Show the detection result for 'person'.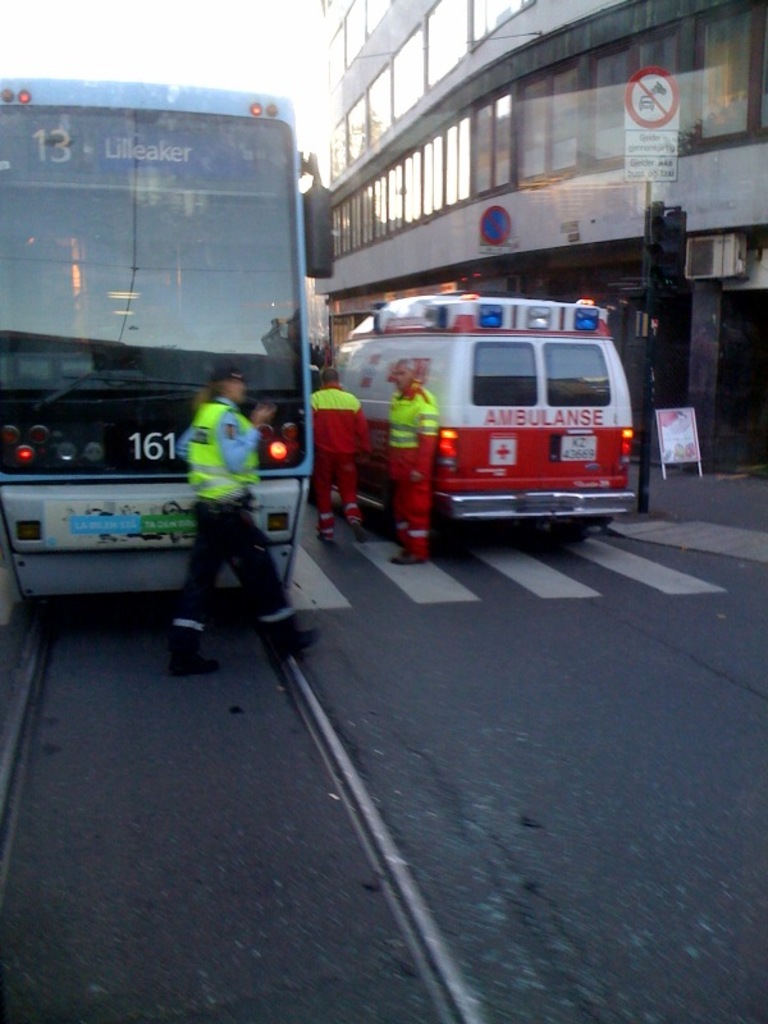
rect(168, 364, 320, 680).
